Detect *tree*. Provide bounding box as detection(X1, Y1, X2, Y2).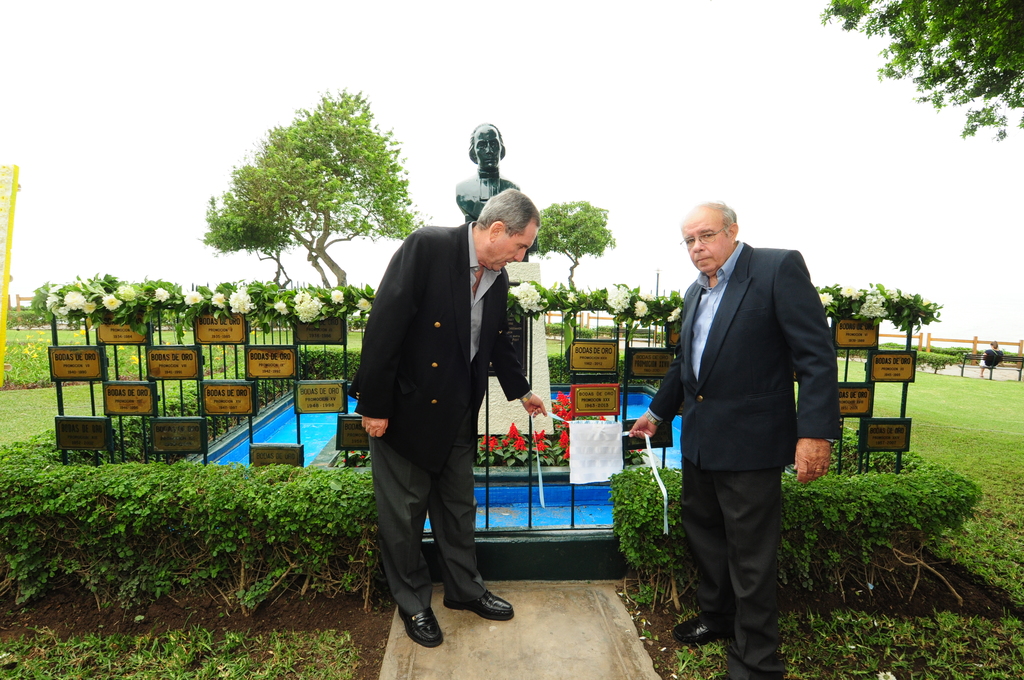
detection(530, 193, 619, 302).
